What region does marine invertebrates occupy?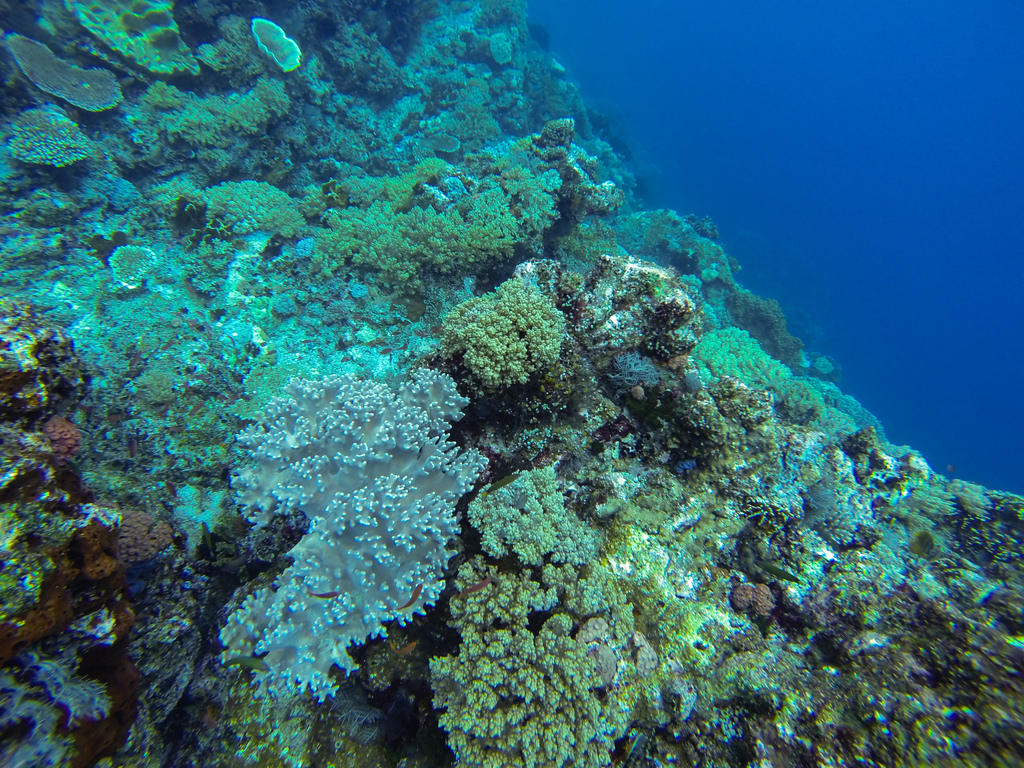
detection(104, 243, 161, 292).
